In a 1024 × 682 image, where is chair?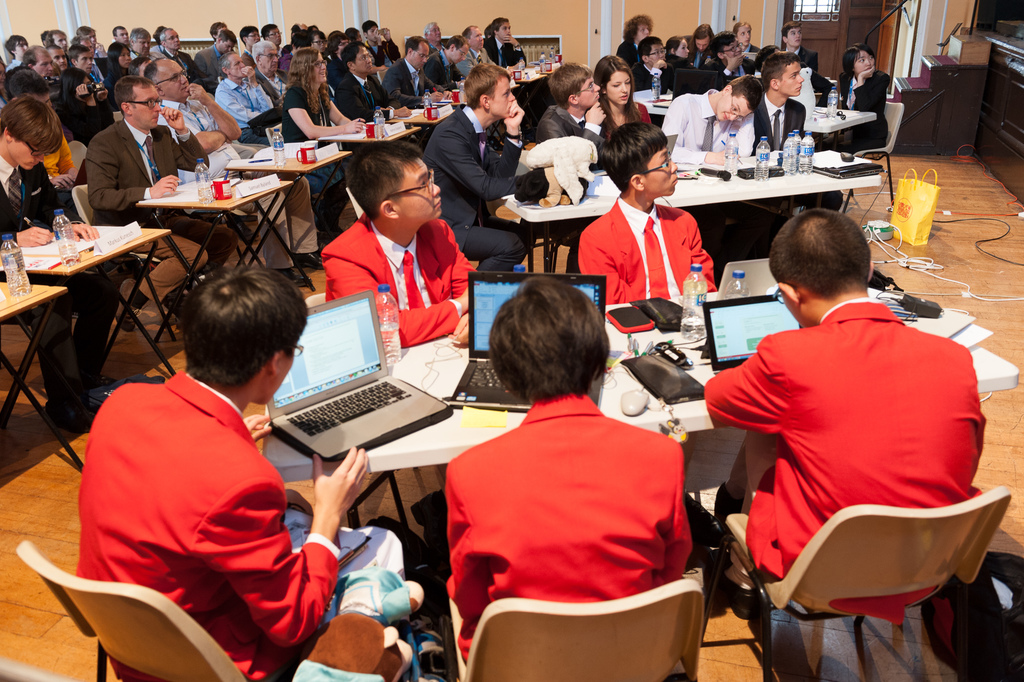
Rect(64, 181, 178, 278).
